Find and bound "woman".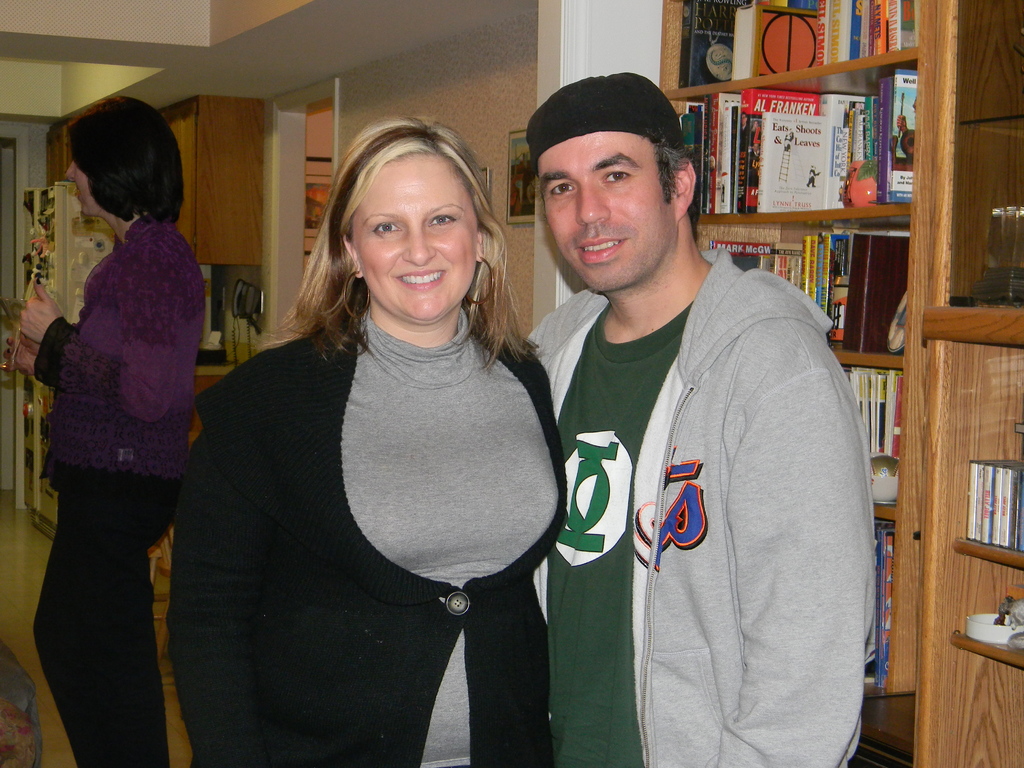
Bound: x1=149, y1=108, x2=572, y2=767.
